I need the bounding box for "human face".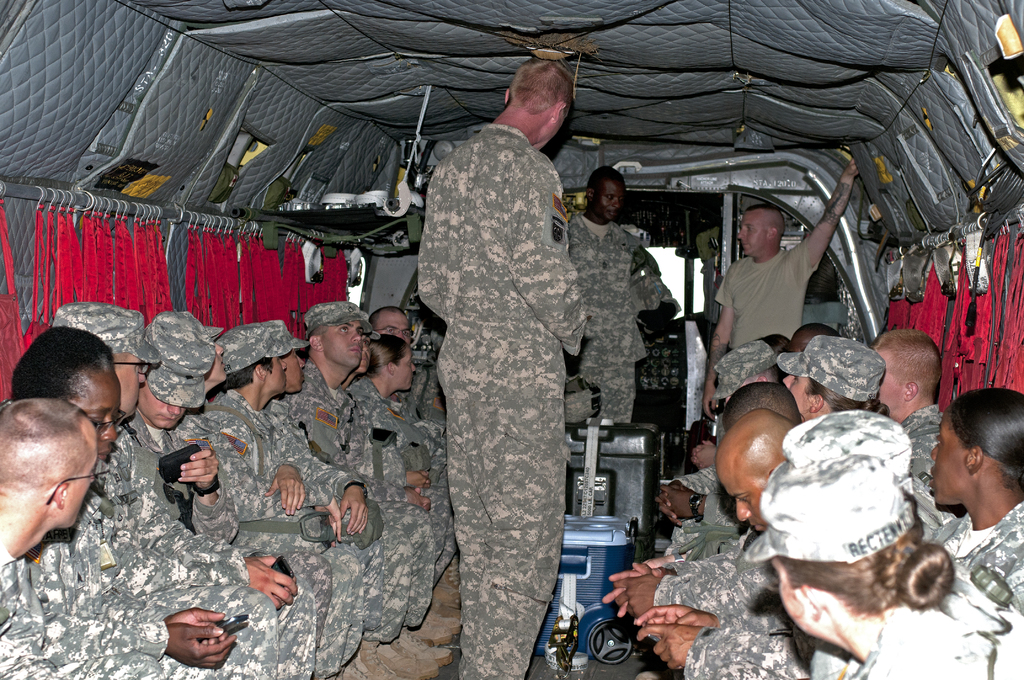
Here it is: bbox(737, 211, 771, 254).
